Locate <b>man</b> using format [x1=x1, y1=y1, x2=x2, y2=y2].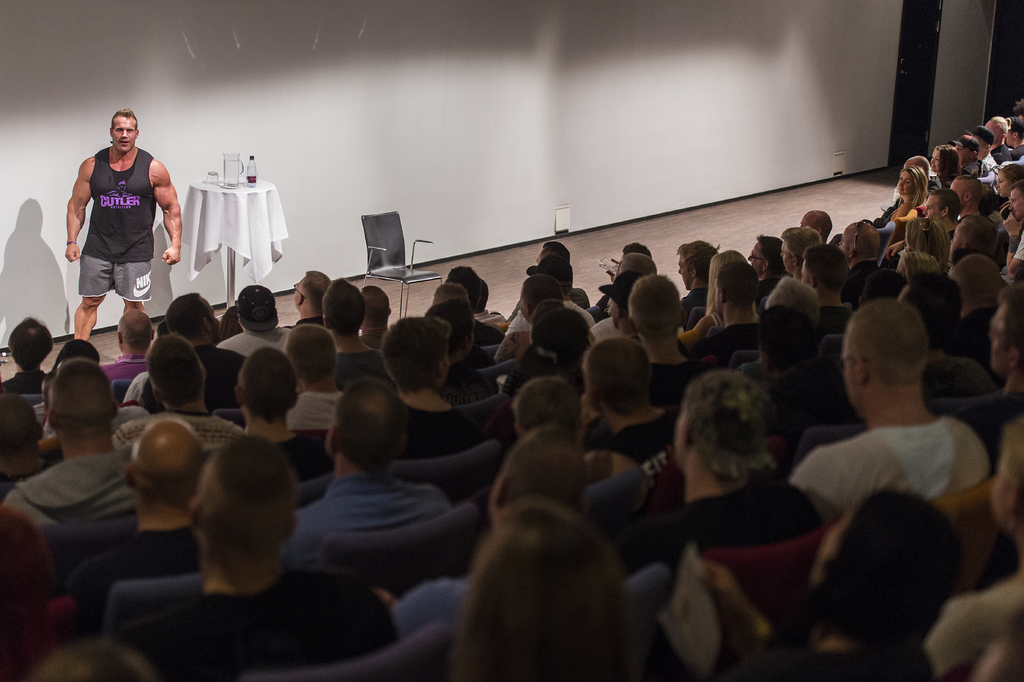
[x1=490, y1=424, x2=591, y2=512].
